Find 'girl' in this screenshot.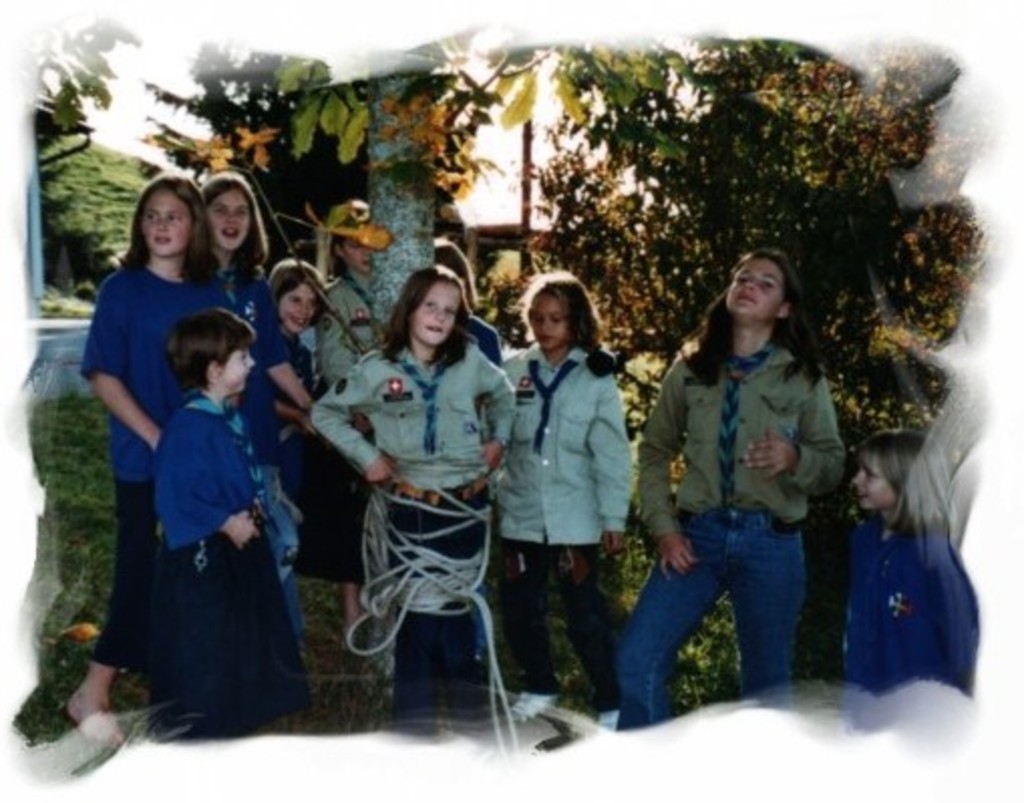
The bounding box for 'girl' is (495, 264, 632, 694).
